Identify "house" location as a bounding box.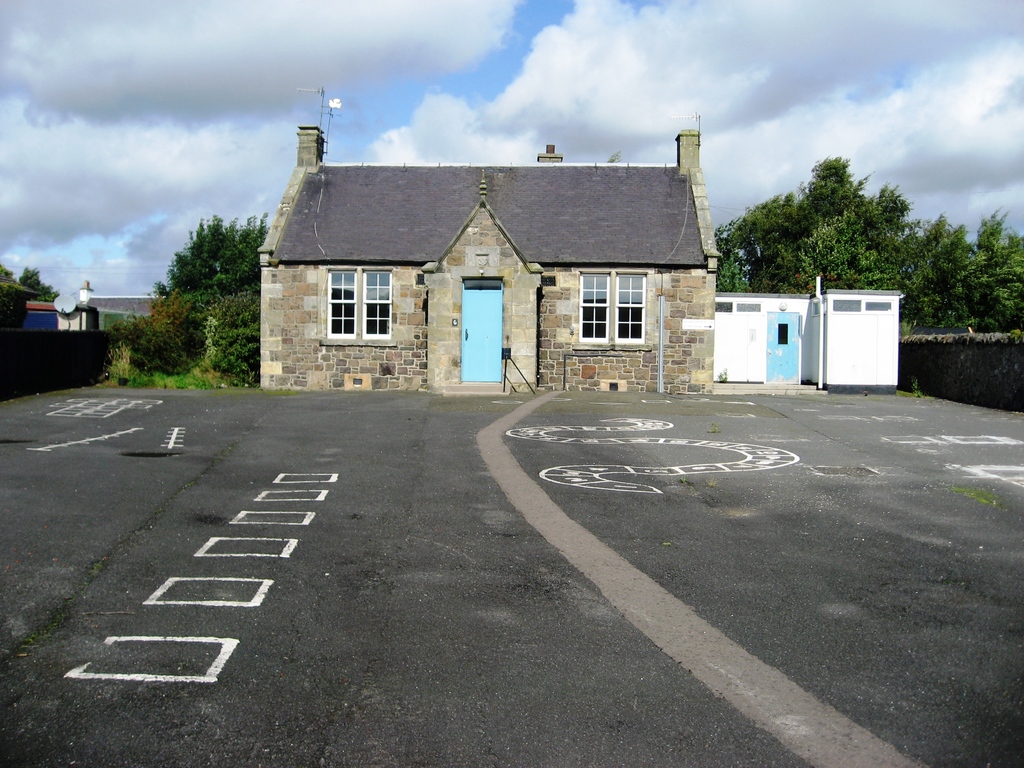
x1=10, y1=274, x2=173, y2=347.
